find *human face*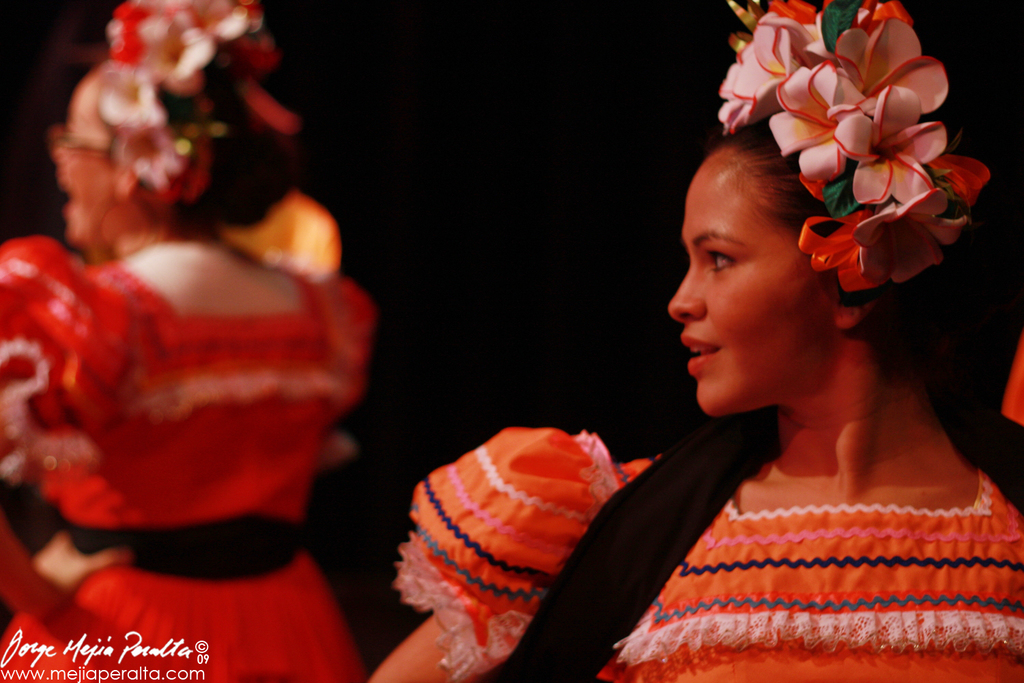
{"left": 665, "top": 147, "right": 840, "bottom": 423}
